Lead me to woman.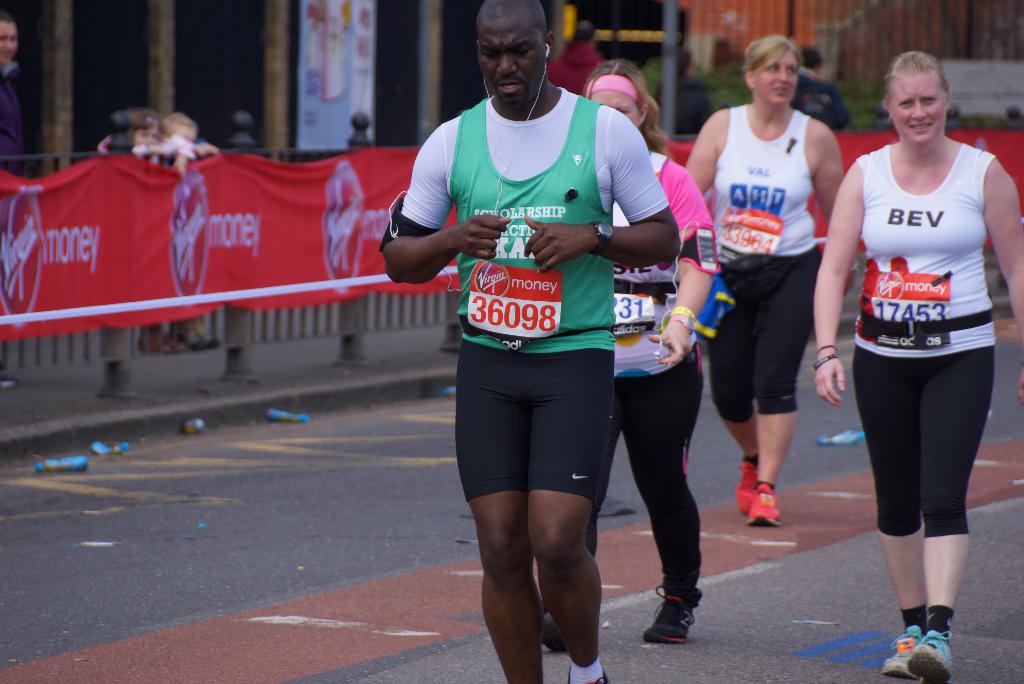
Lead to {"x1": 833, "y1": 60, "x2": 1010, "y2": 639}.
